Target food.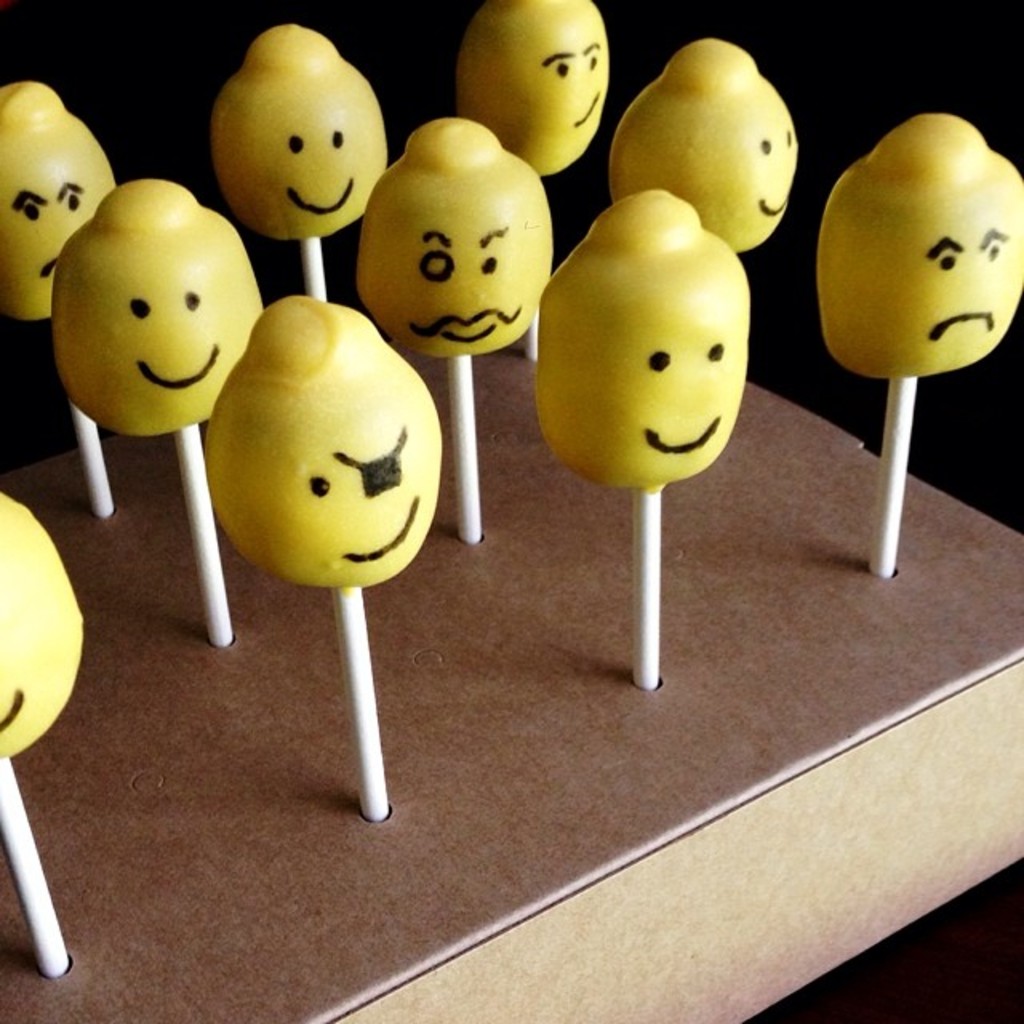
Target region: [814, 112, 1022, 381].
